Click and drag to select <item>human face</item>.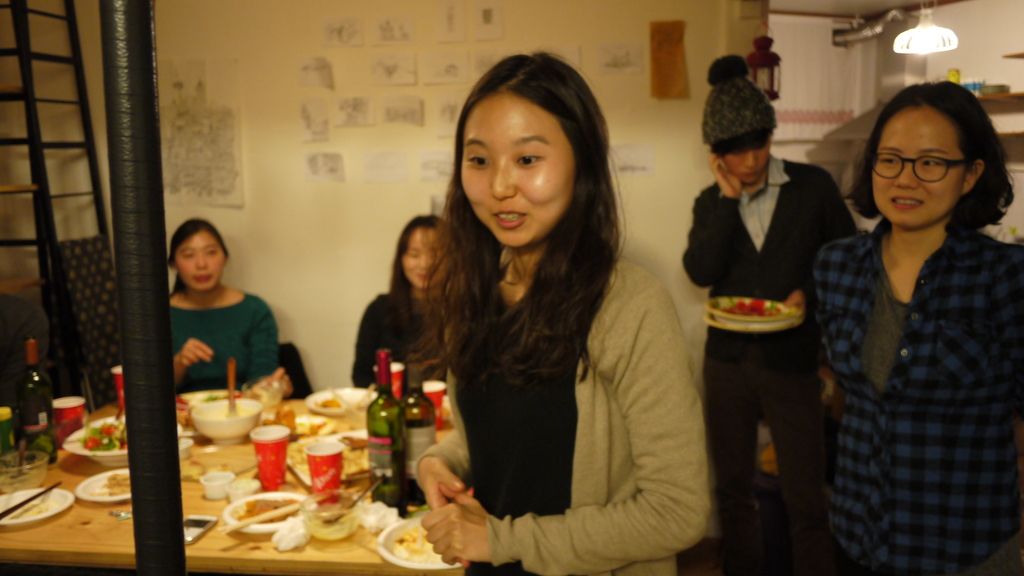
Selection: rect(721, 133, 772, 189).
